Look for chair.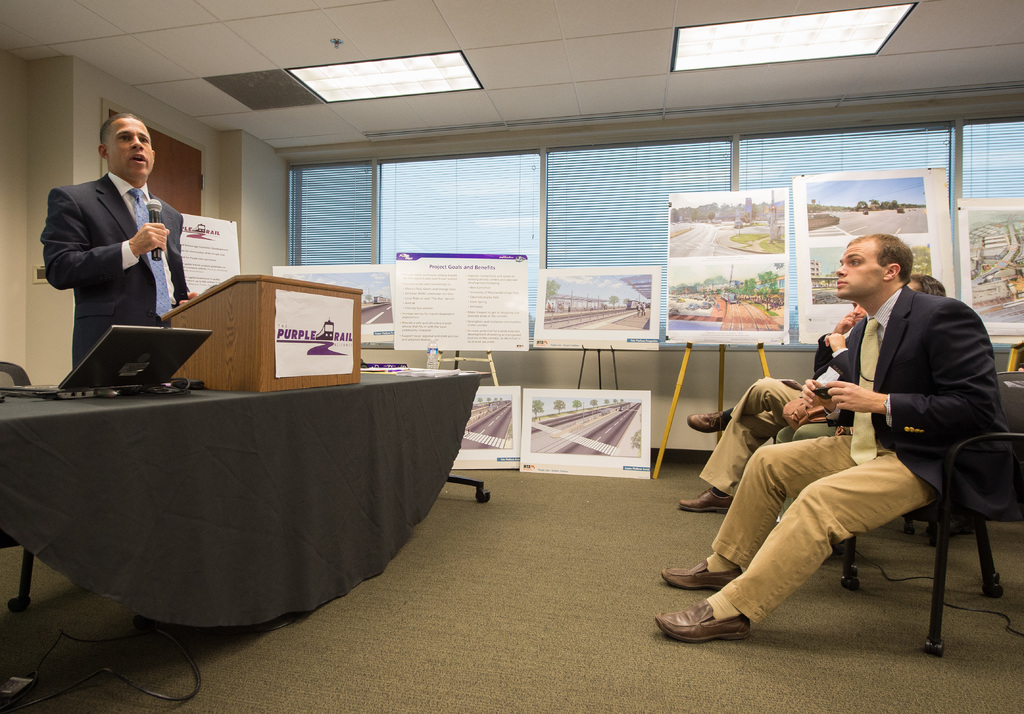
Found: x1=838 y1=366 x2=998 y2=662.
